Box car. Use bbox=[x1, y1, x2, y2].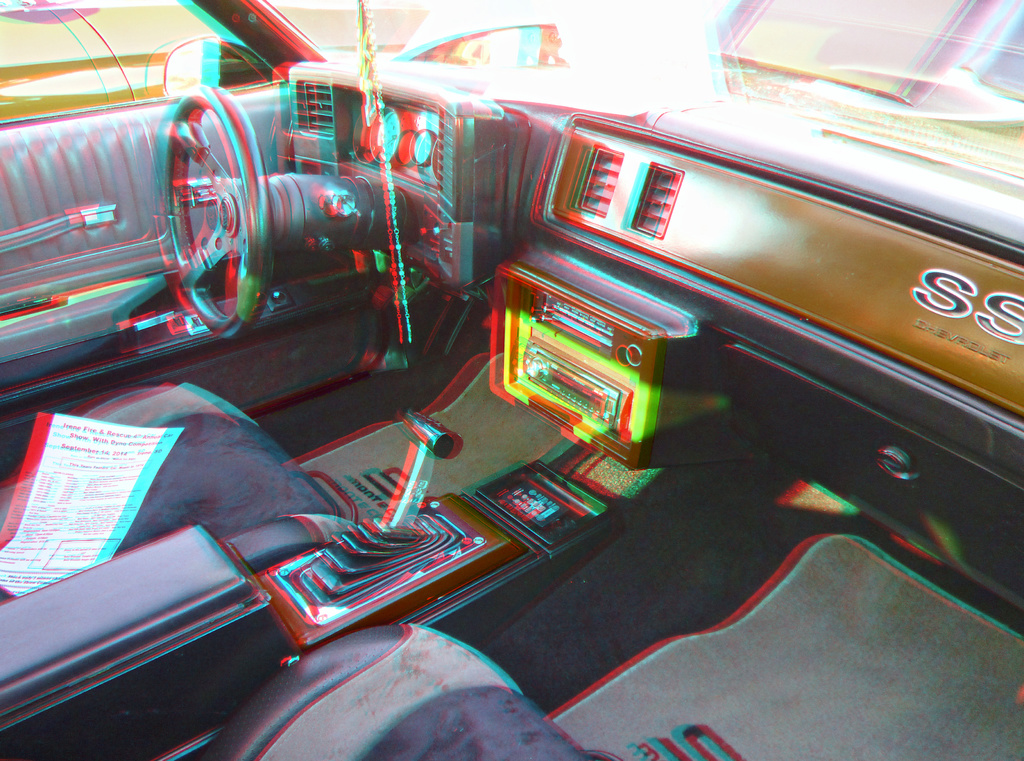
bbox=[0, 0, 1023, 760].
